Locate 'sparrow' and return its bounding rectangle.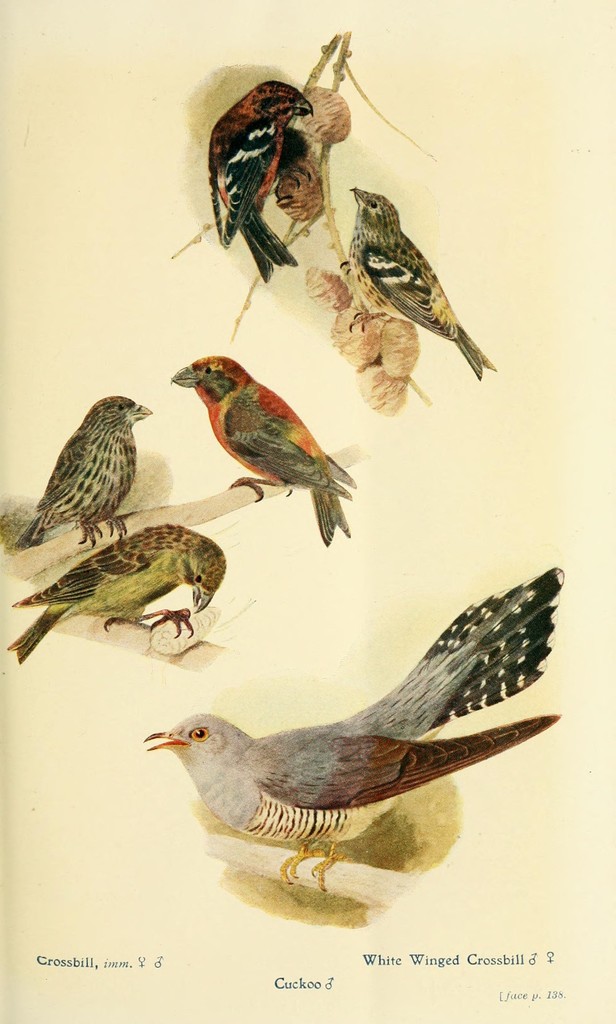
bbox(209, 79, 314, 280).
